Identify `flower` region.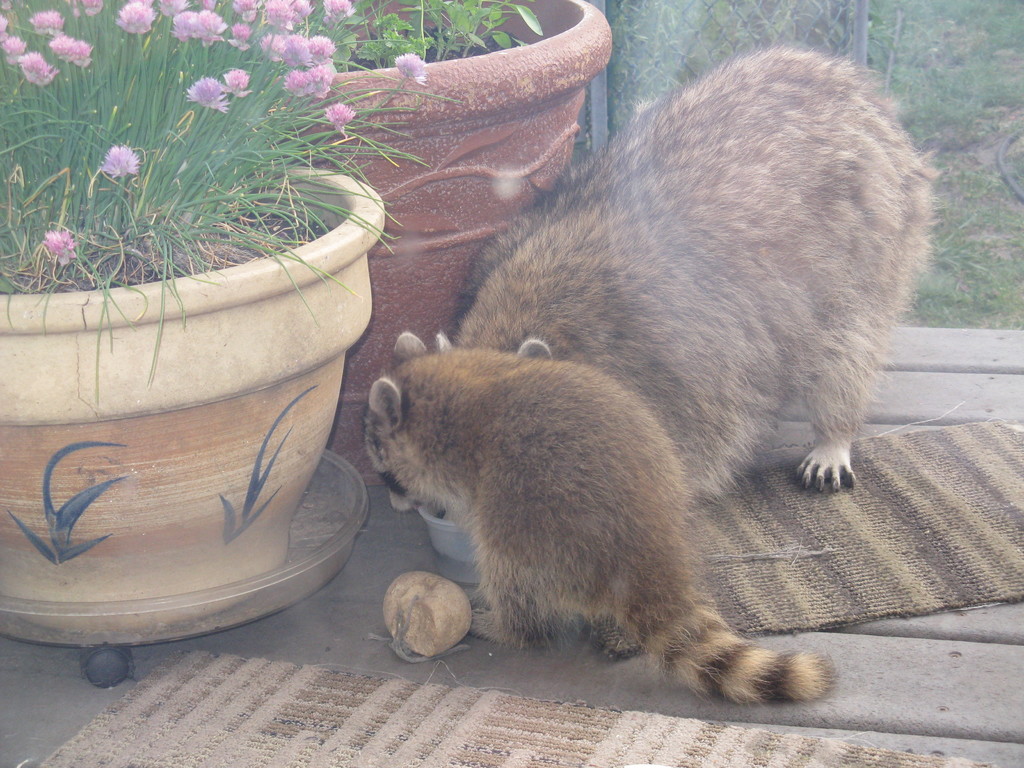
Region: pyautogui.locateOnScreen(325, 100, 356, 139).
